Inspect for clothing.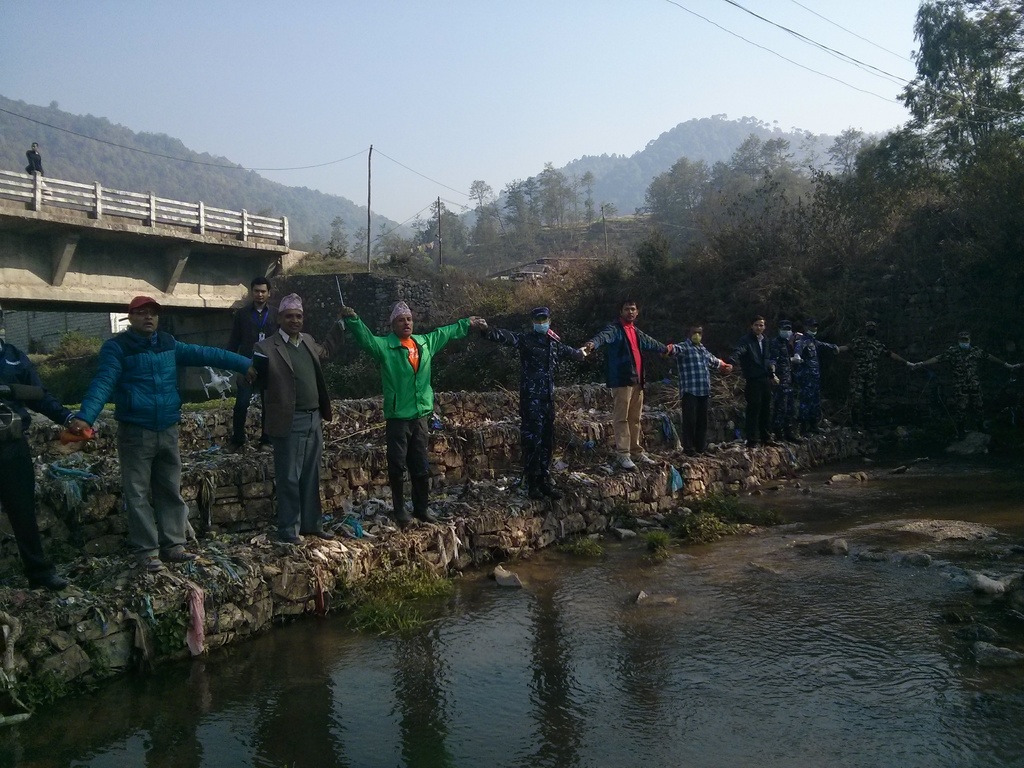
Inspection: Rect(732, 335, 788, 446).
